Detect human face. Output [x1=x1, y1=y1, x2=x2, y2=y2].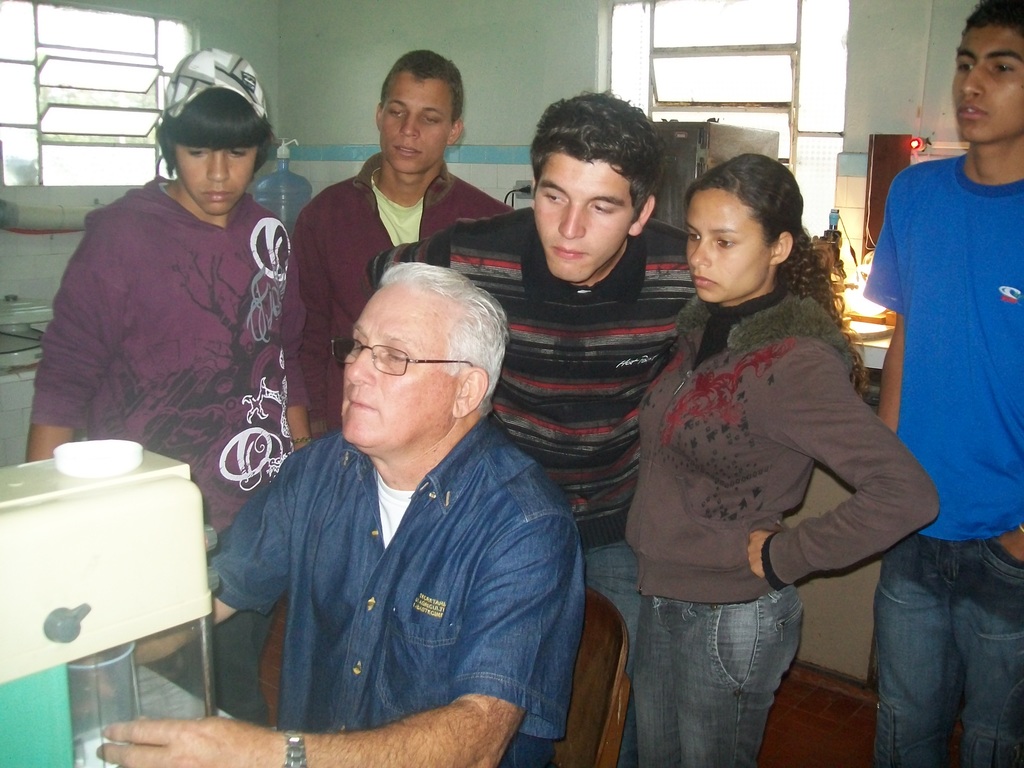
[x1=376, y1=71, x2=456, y2=177].
